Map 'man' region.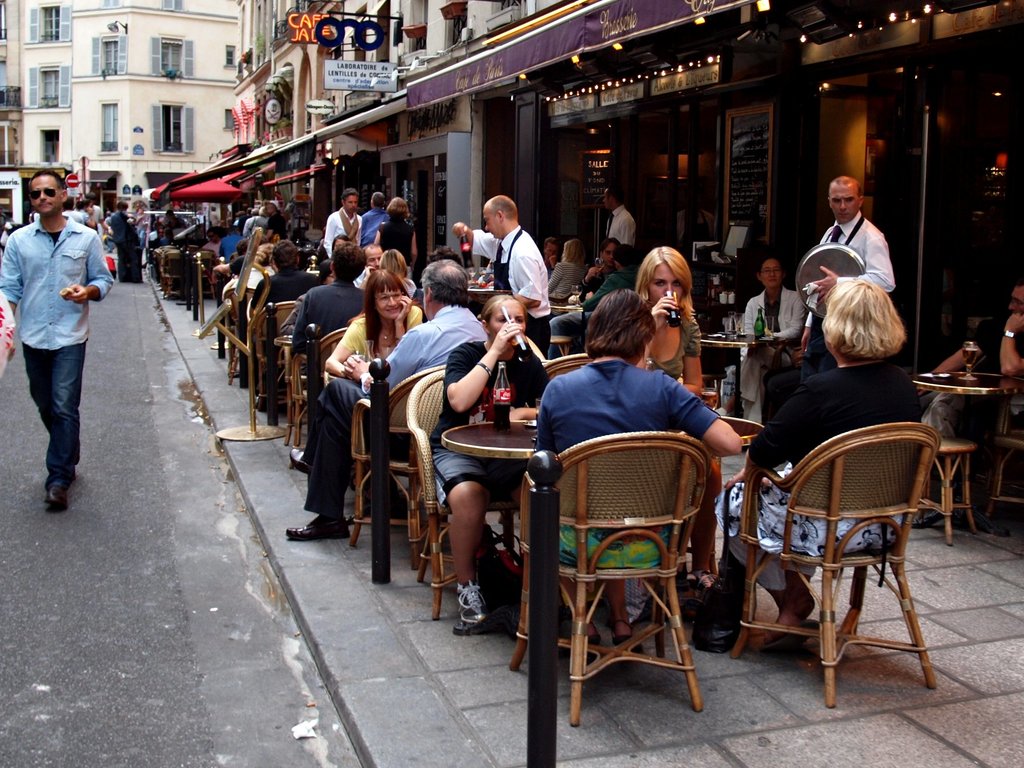
Mapped to [x1=264, y1=207, x2=278, y2=234].
